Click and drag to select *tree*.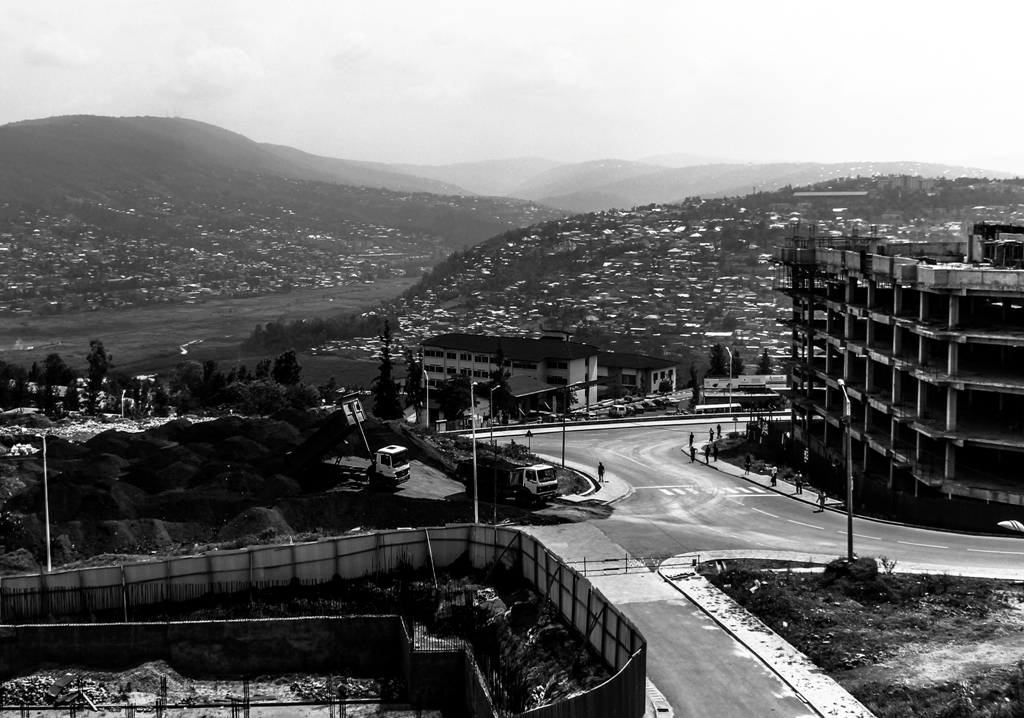
Selection: Rect(726, 348, 746, 378).
